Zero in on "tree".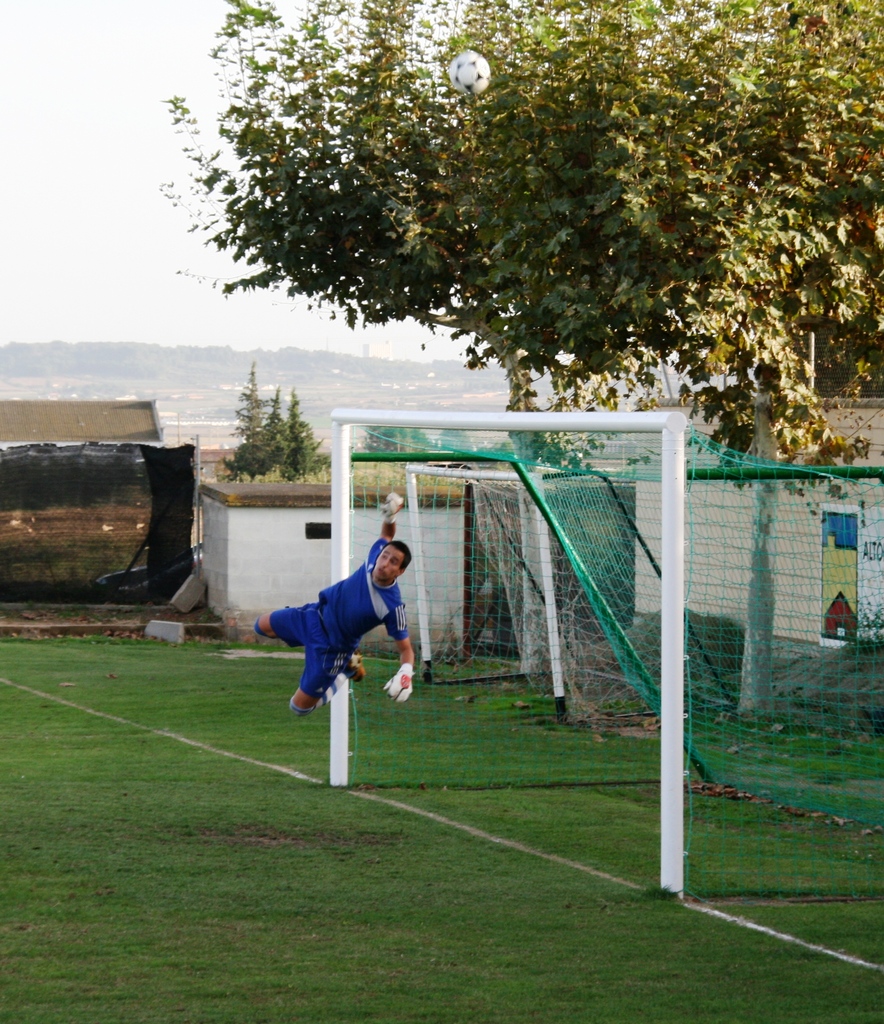
Zeroed in: x1=281 y1=378 x2=328 y2=487.
